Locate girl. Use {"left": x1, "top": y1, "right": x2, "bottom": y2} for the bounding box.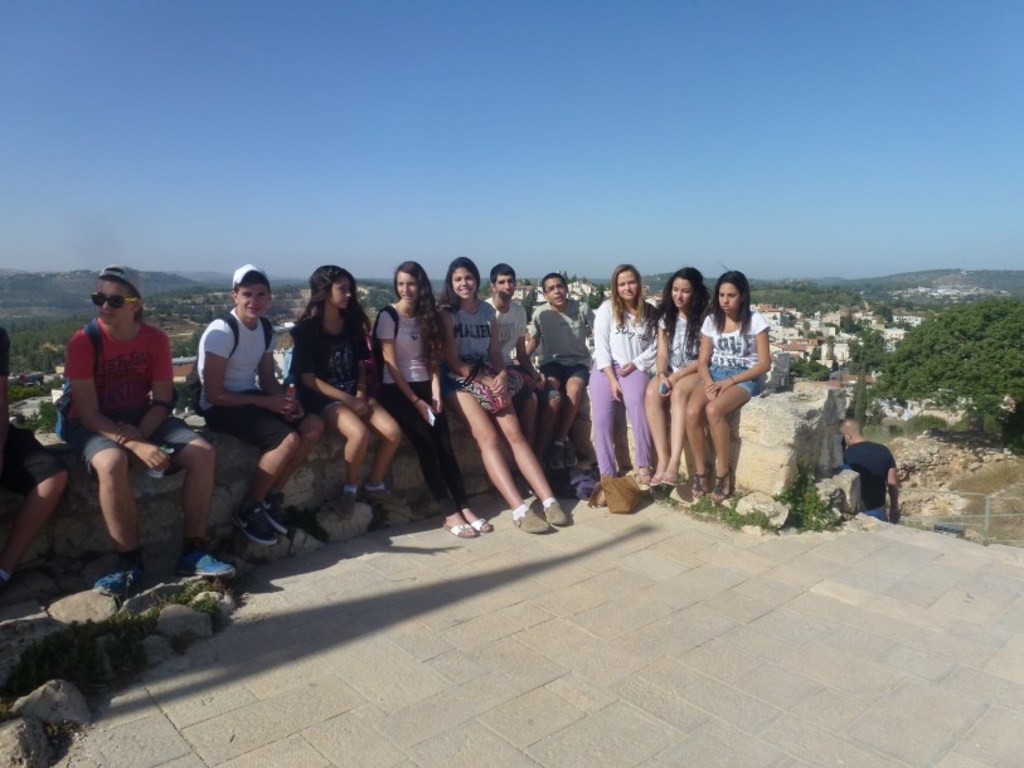
{"left": 586, "top": 264, "right": 655, "bottom": 483}.
